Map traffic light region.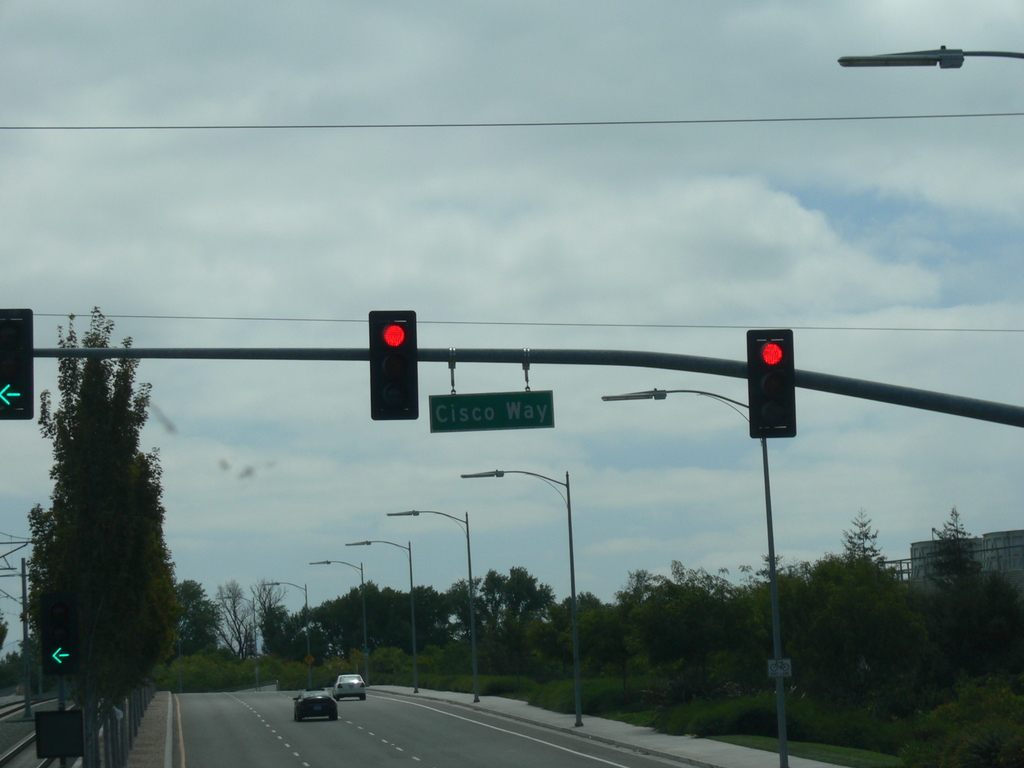
Mapped to <bbox>369, 310, 417, 420</bbox>.
